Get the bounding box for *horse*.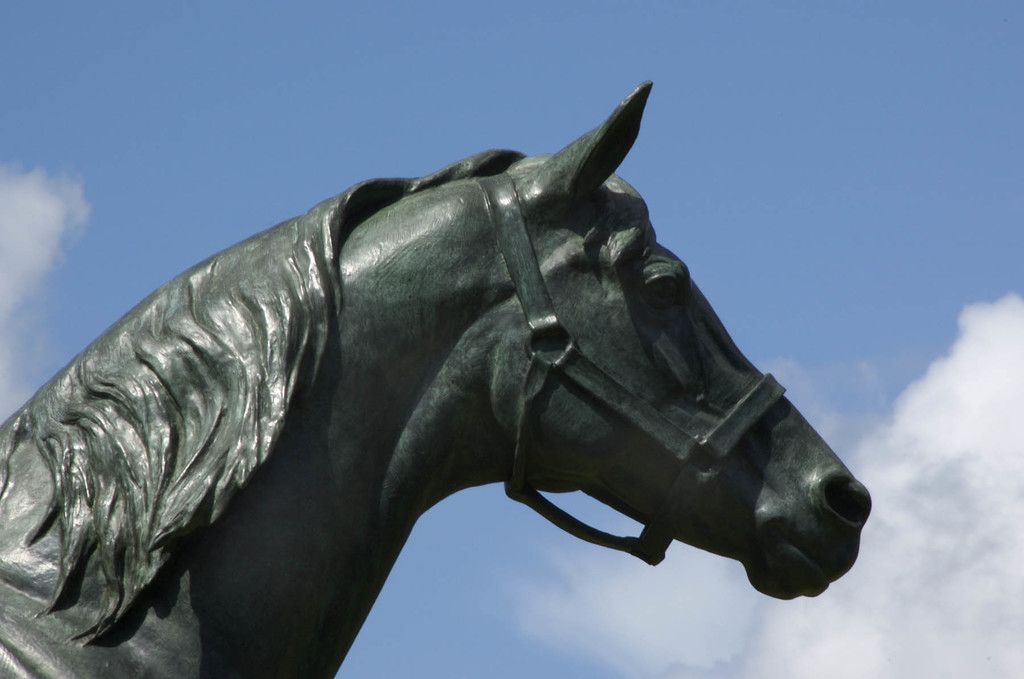
[0,81,870,678].
